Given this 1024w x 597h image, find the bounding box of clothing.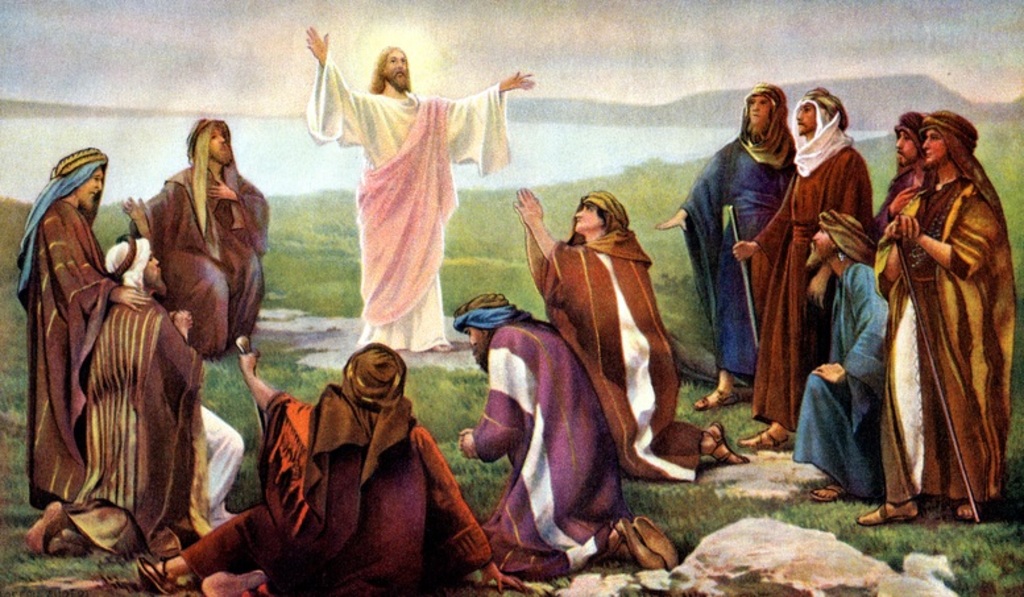
pyautogui.locateOnScreen(742, 132, 876, 427).
